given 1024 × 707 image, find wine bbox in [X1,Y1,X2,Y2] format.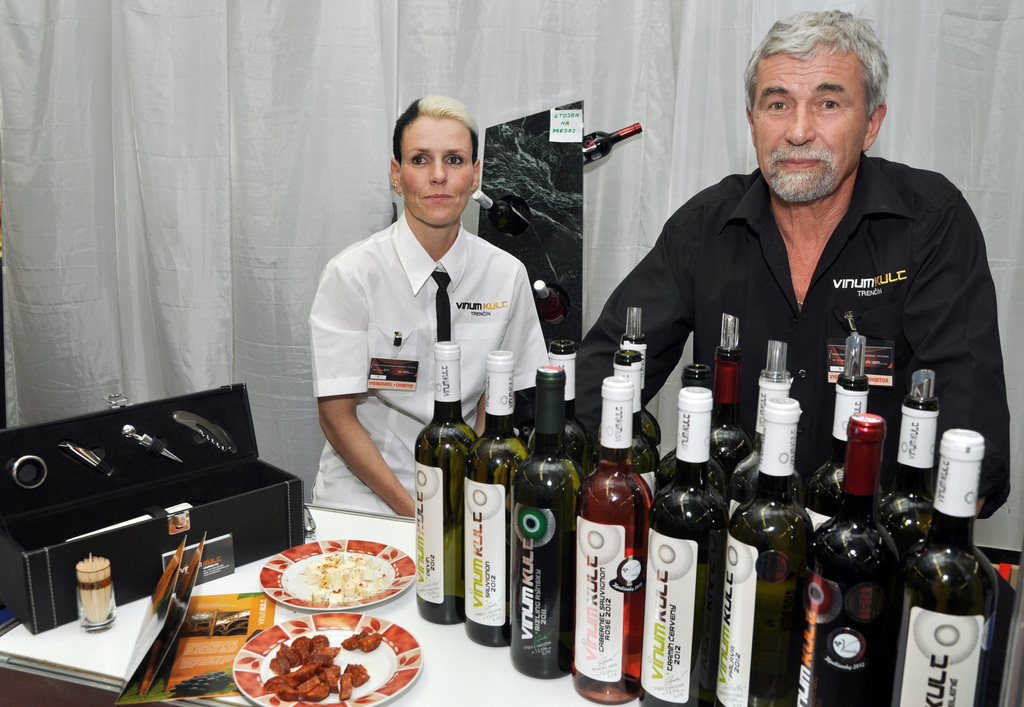
[415,341,477,624].
